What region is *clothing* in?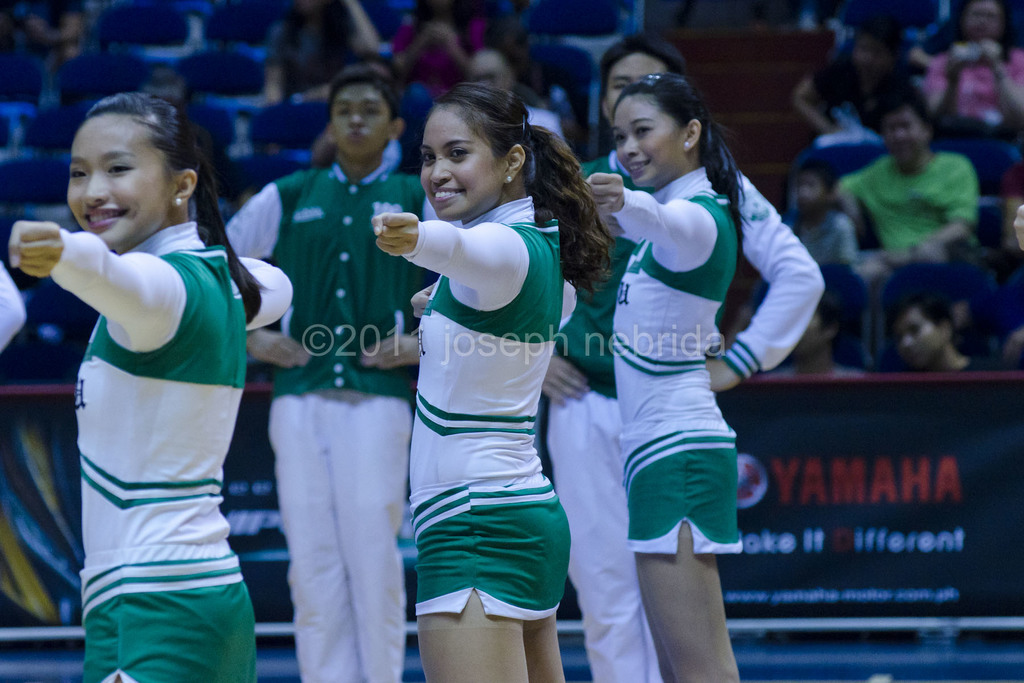
{"x1": 79, "y1": 215, "x2": 263, "y2": 682}.
